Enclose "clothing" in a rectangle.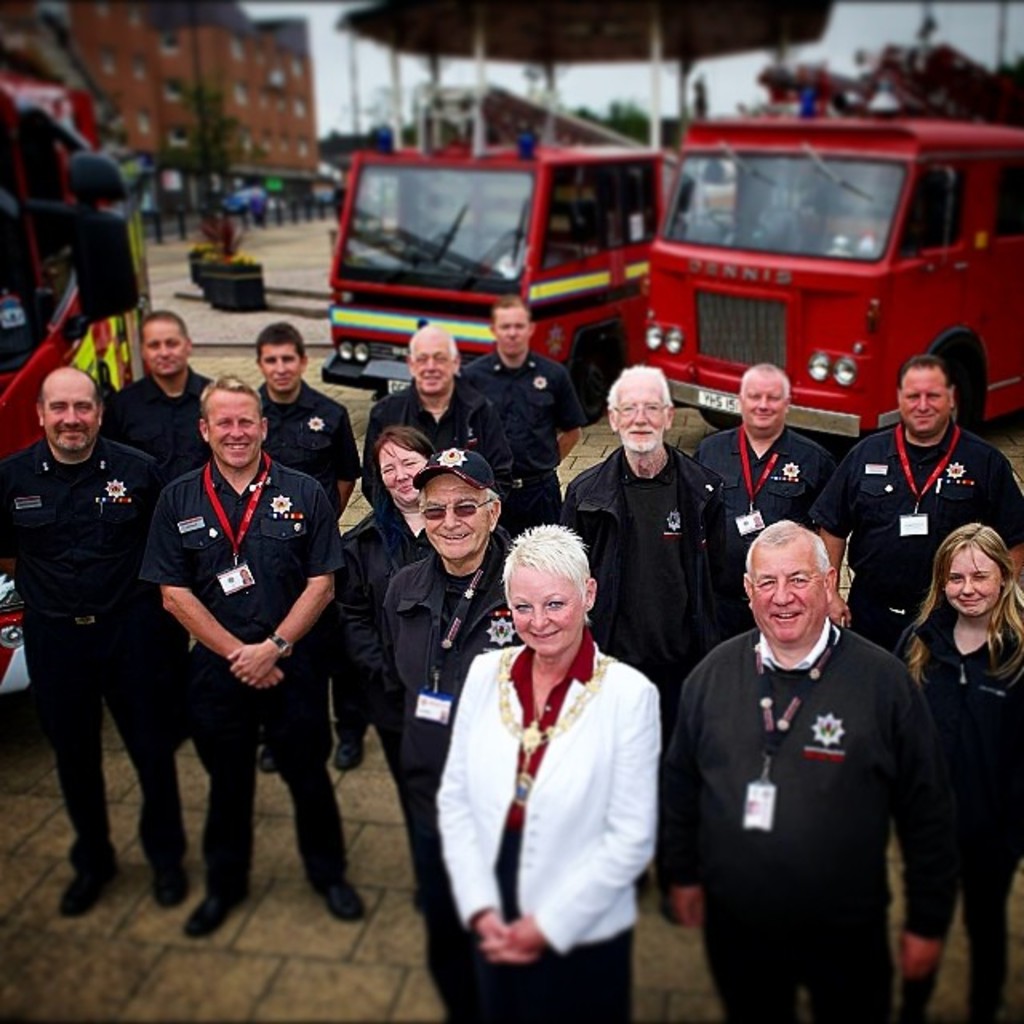
[328, 482, 450, 726].
